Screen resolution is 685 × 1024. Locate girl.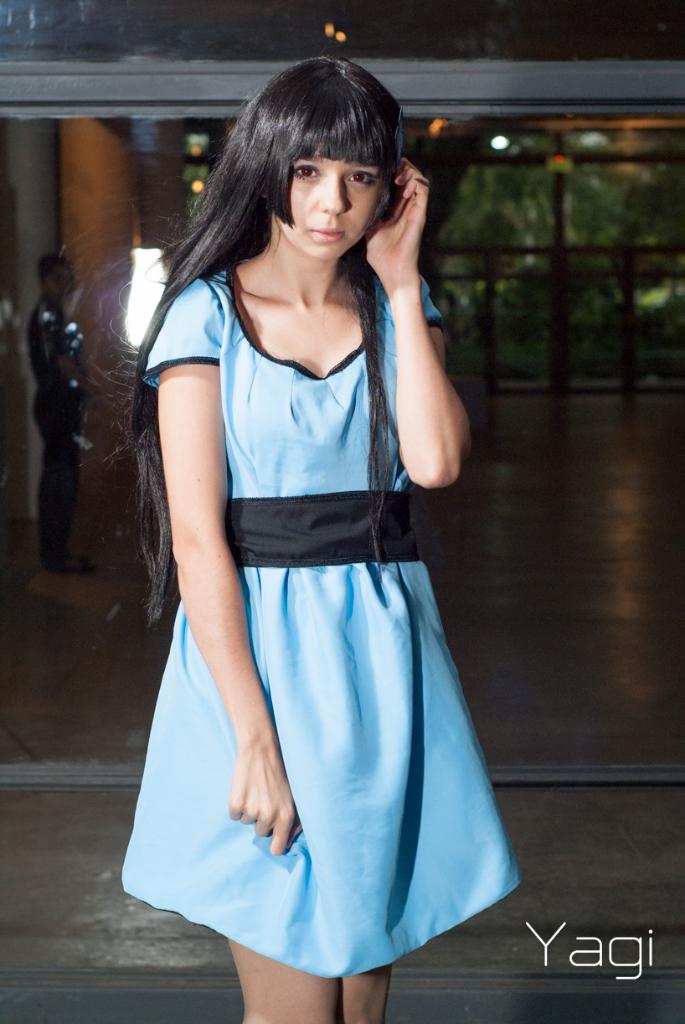
select_region(116, 52, 521, 1023).
